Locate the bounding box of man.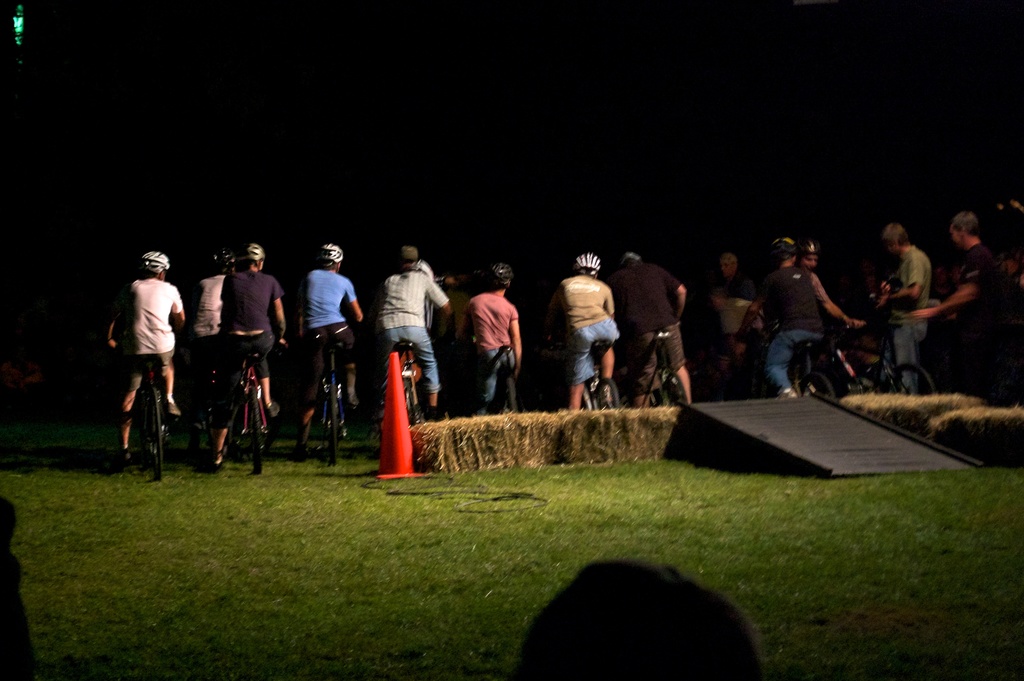
Bounding box: detection(104, 250, 195, 457).
